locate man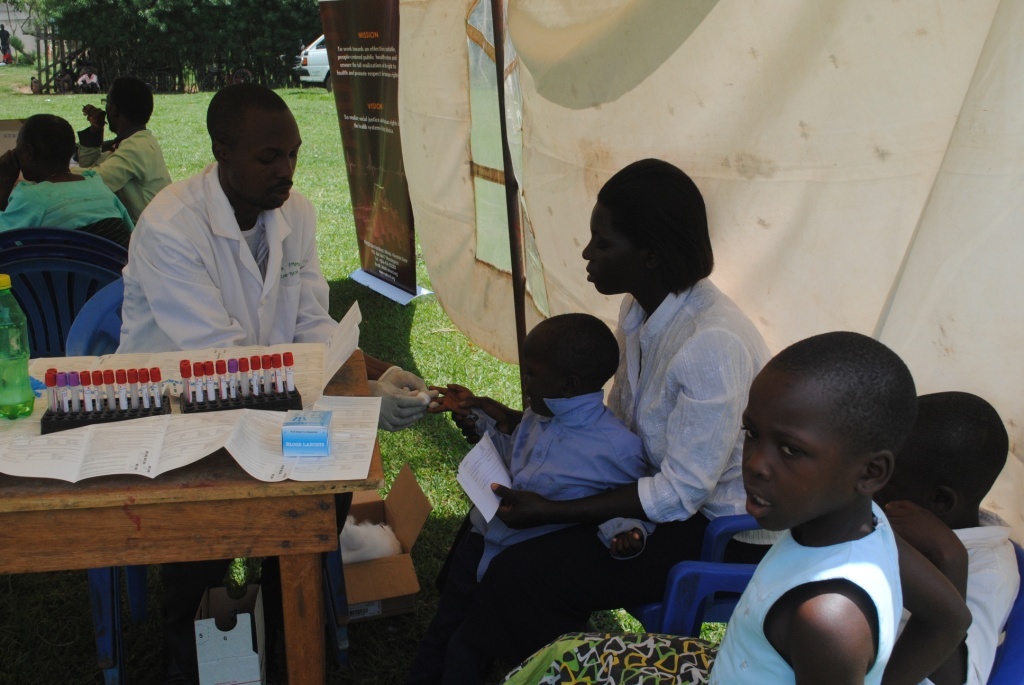
region(88, 86, 359, 380)
